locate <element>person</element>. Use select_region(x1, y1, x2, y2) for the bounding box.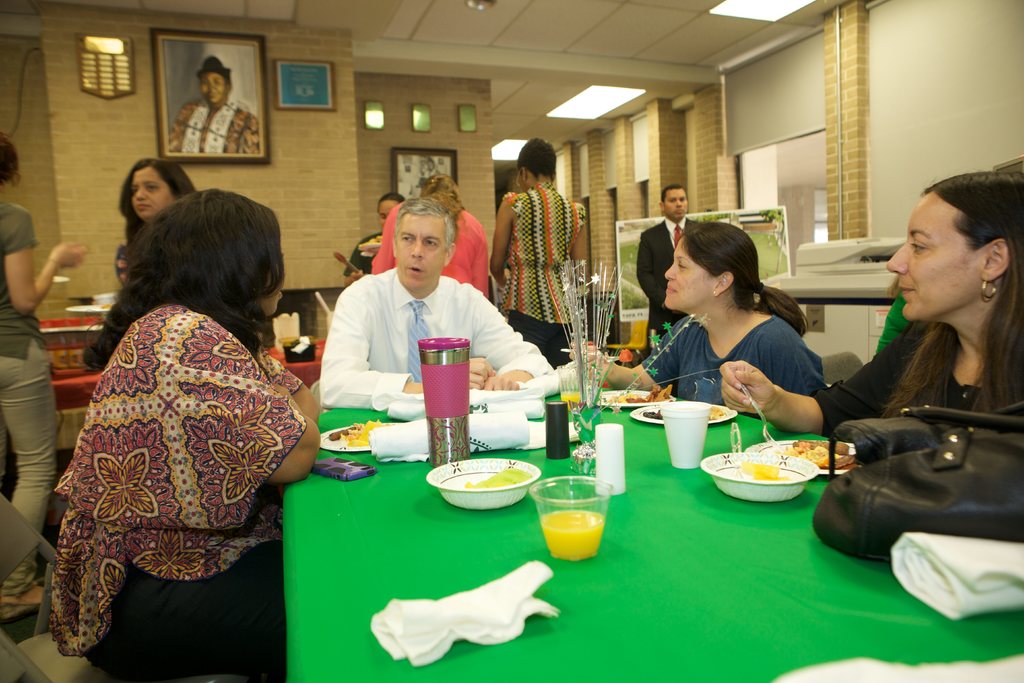
select_region(320, 197, 554, 407).
